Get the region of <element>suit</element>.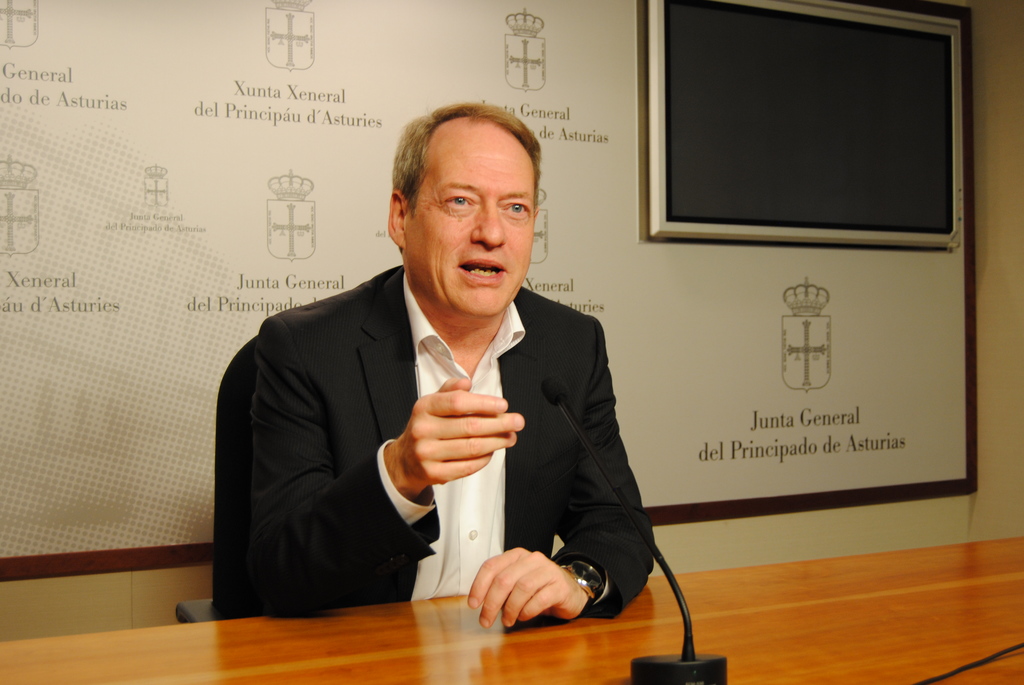
(228,201,669,604).
